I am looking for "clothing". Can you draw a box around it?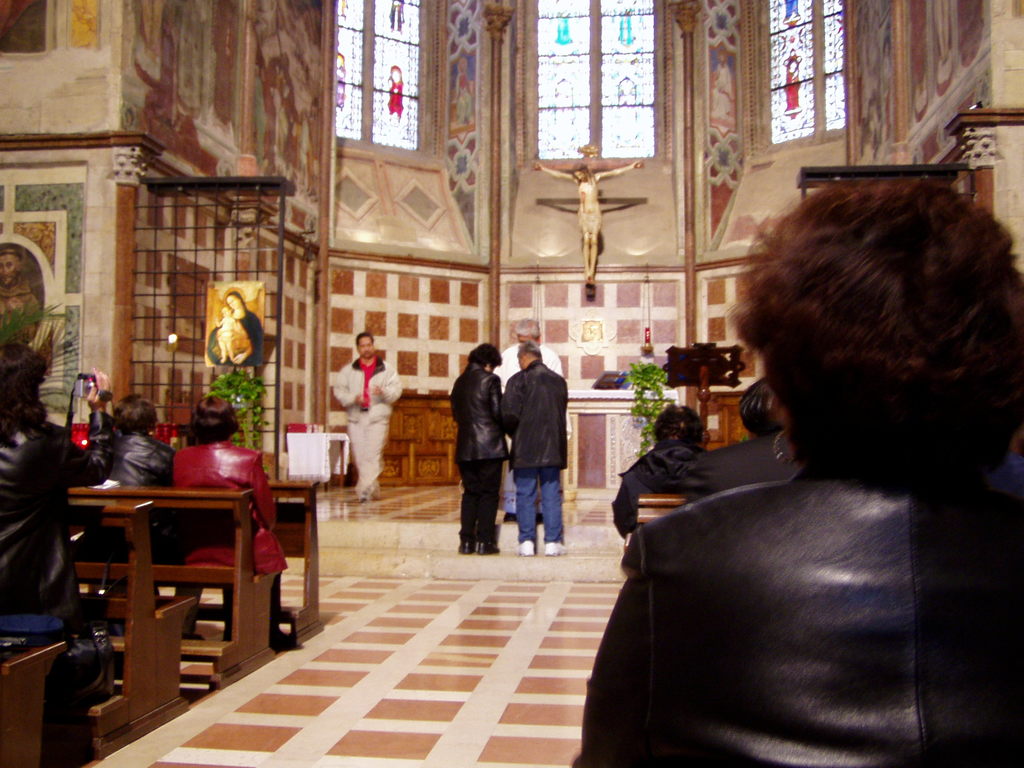
Sure, the bounding box is select_region(609, 327, 1006, 767).
